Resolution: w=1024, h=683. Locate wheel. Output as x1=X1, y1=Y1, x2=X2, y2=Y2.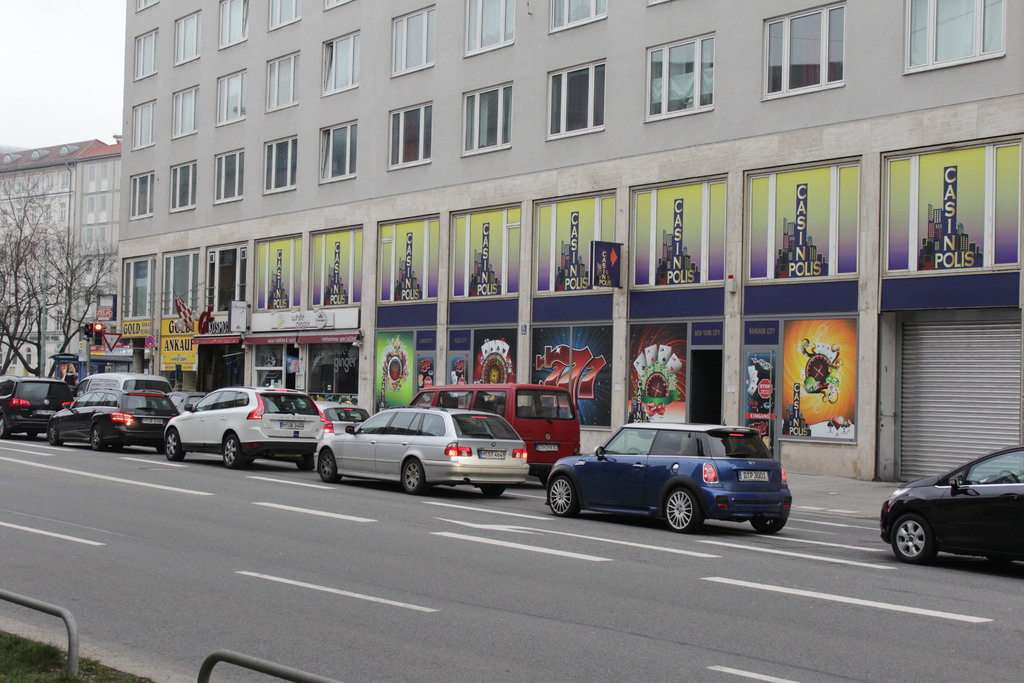
x1=26, y1=432, x2=36, y2=440.
